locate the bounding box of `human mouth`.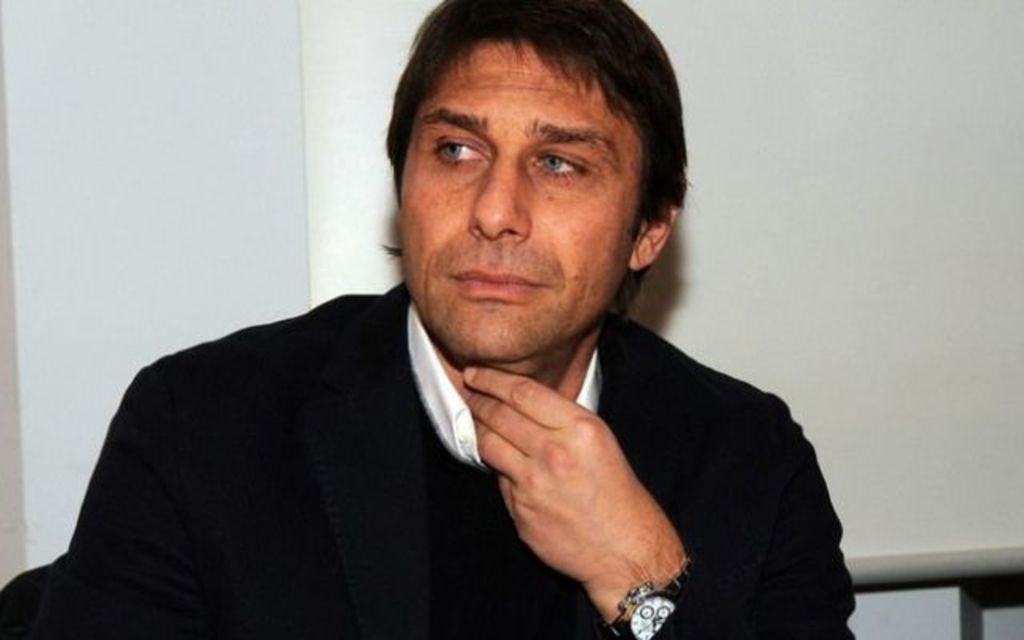
Bounding box: x1=454, y1=267, x2=539, y2=290.
